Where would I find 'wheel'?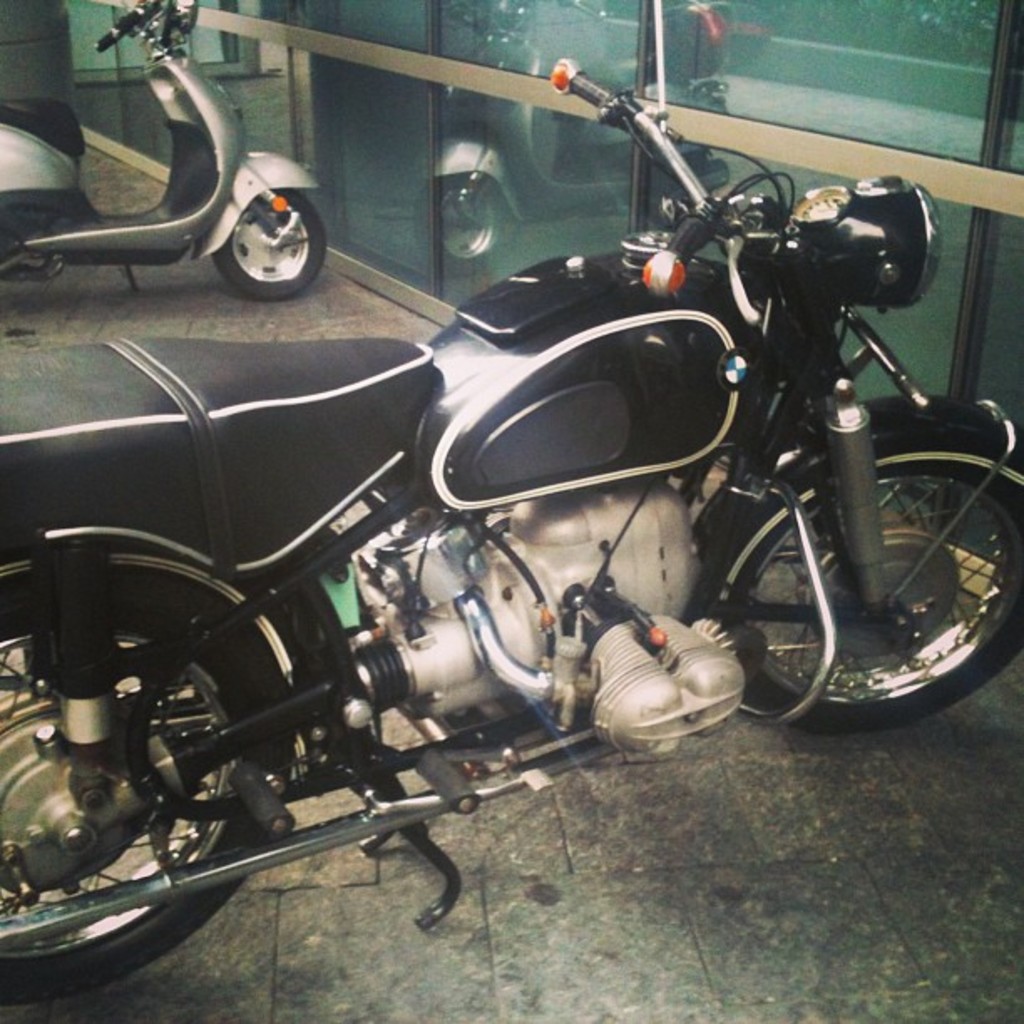
At <bbox>781, 443, 987, 730</bbox>.
